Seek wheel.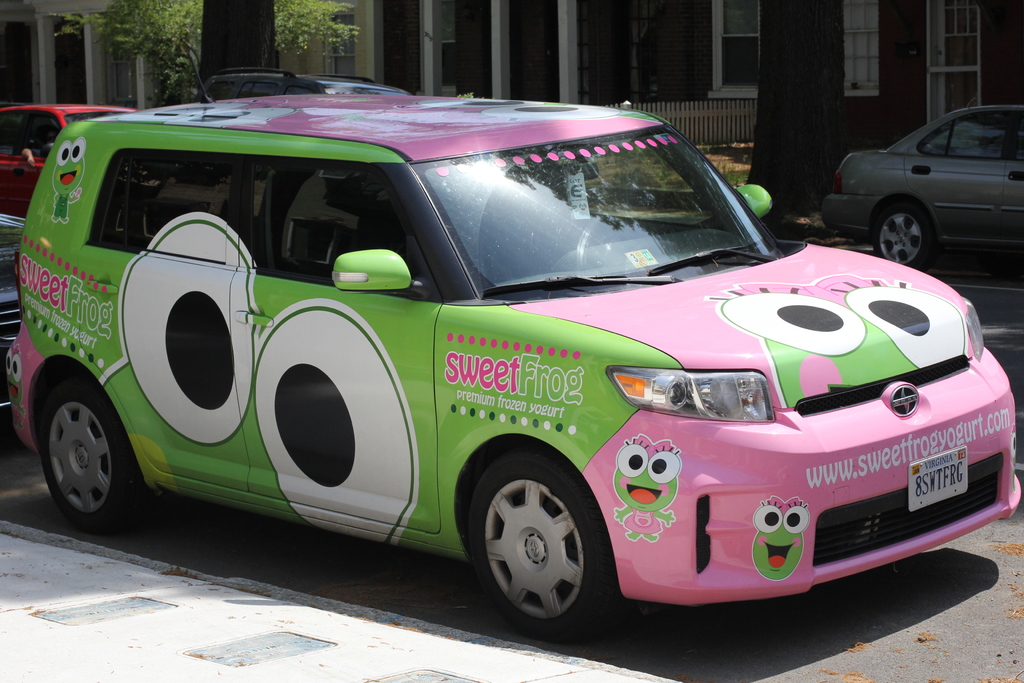
(40,382,141,530).
